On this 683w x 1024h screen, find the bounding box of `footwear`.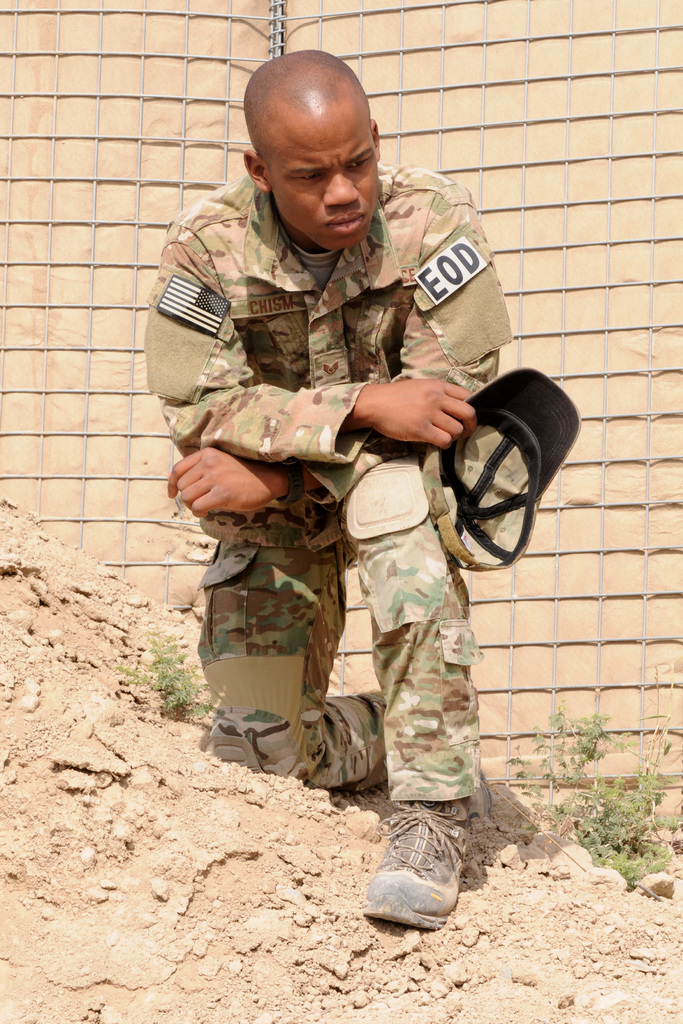
Bounding box: (353, 795, 479, 936).
